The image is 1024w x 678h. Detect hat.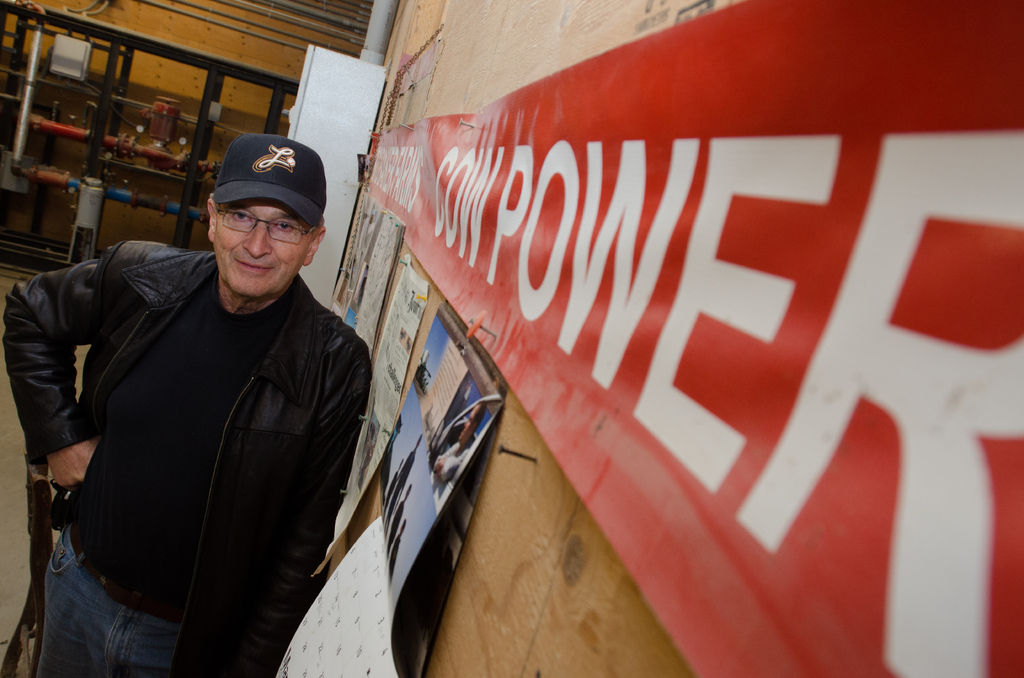
Detection: 210 134 324 228.
